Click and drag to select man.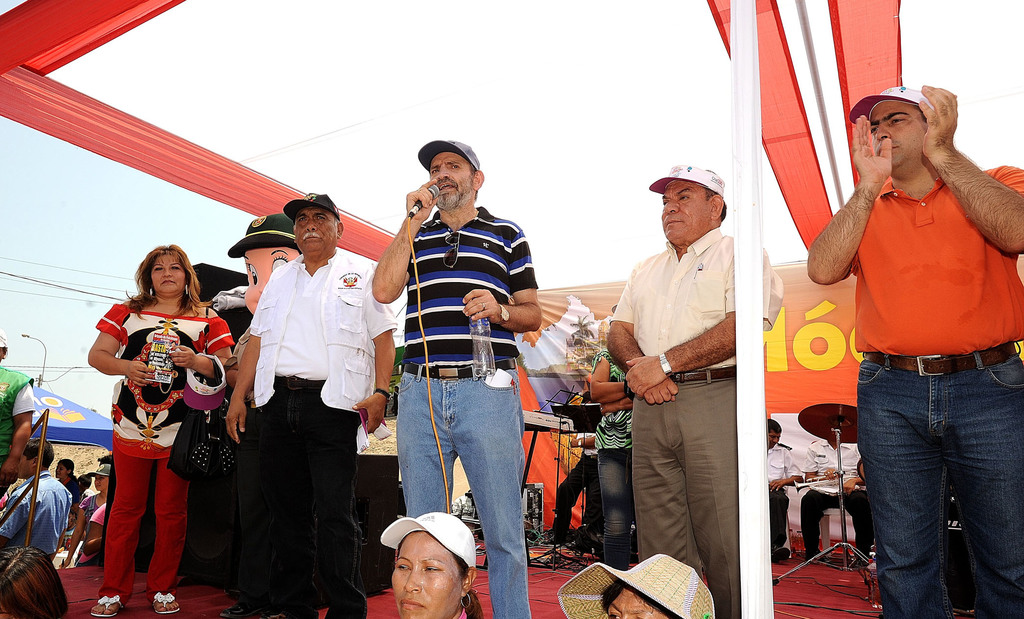
Selection: select_region(543, 391, 598, 543).
